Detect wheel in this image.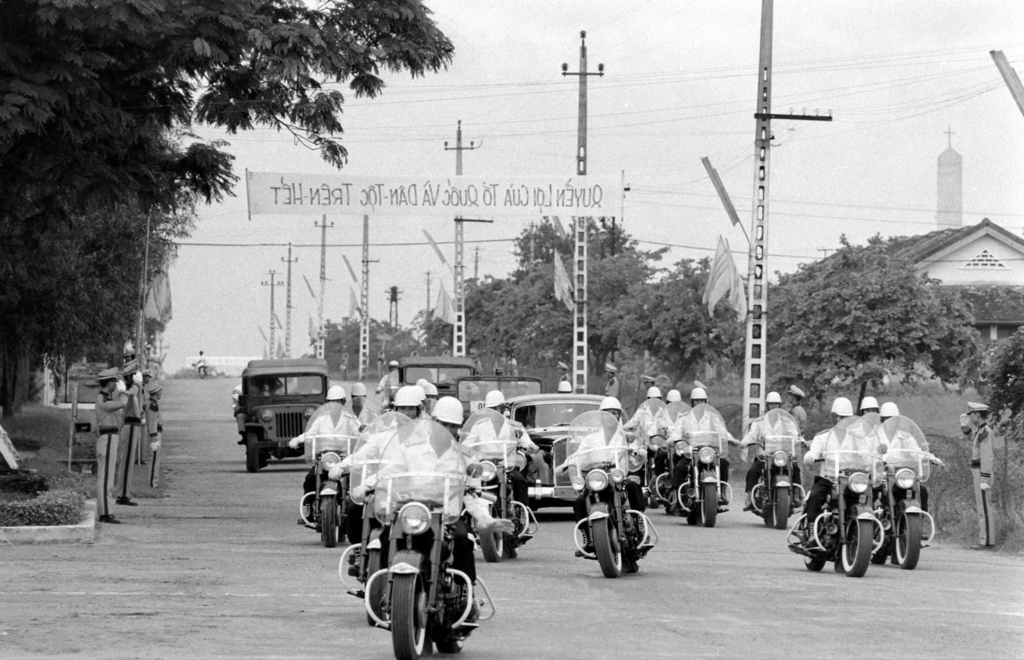
Detection: bbox=[837, 519, 872, 577].
